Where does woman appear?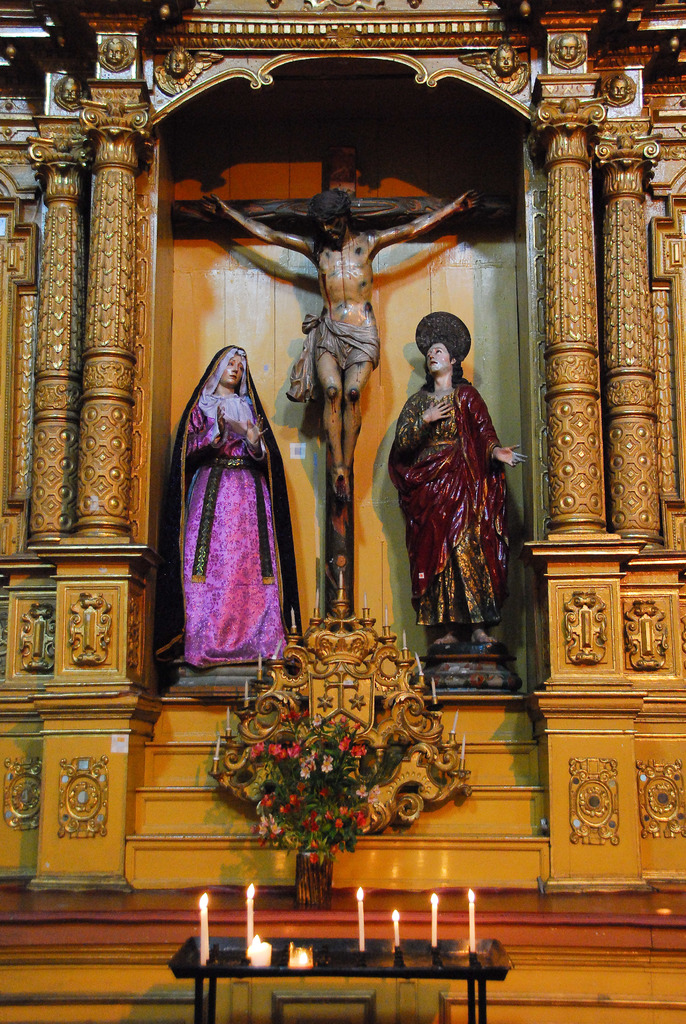
Appears at (x1=384, y1=337, x2=533, y2=652).
